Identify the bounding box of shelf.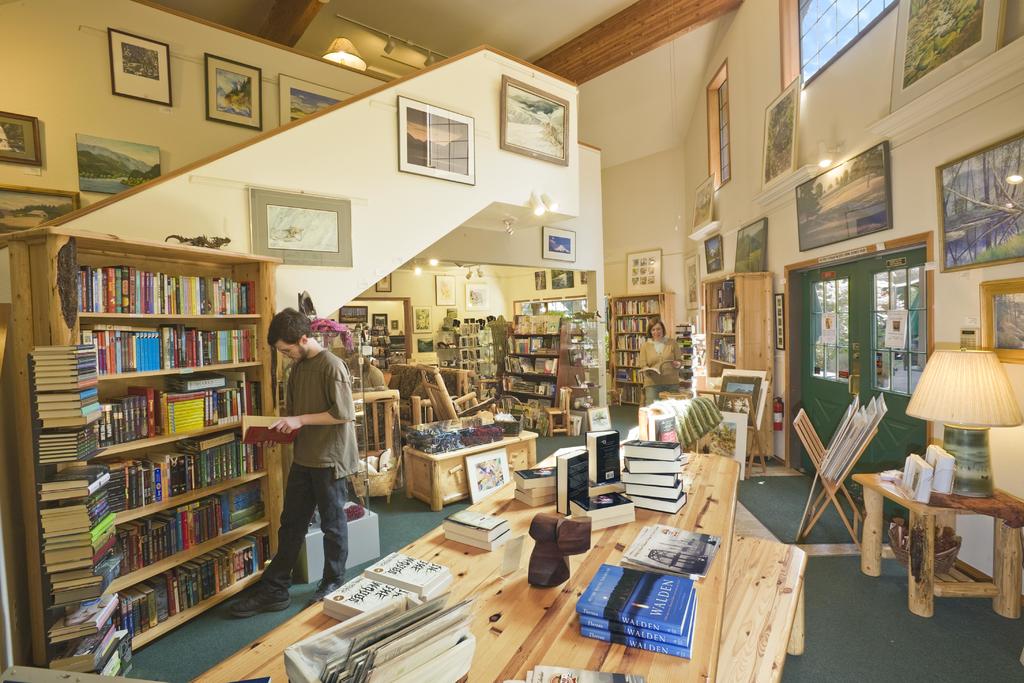
[339,364,394,499].
